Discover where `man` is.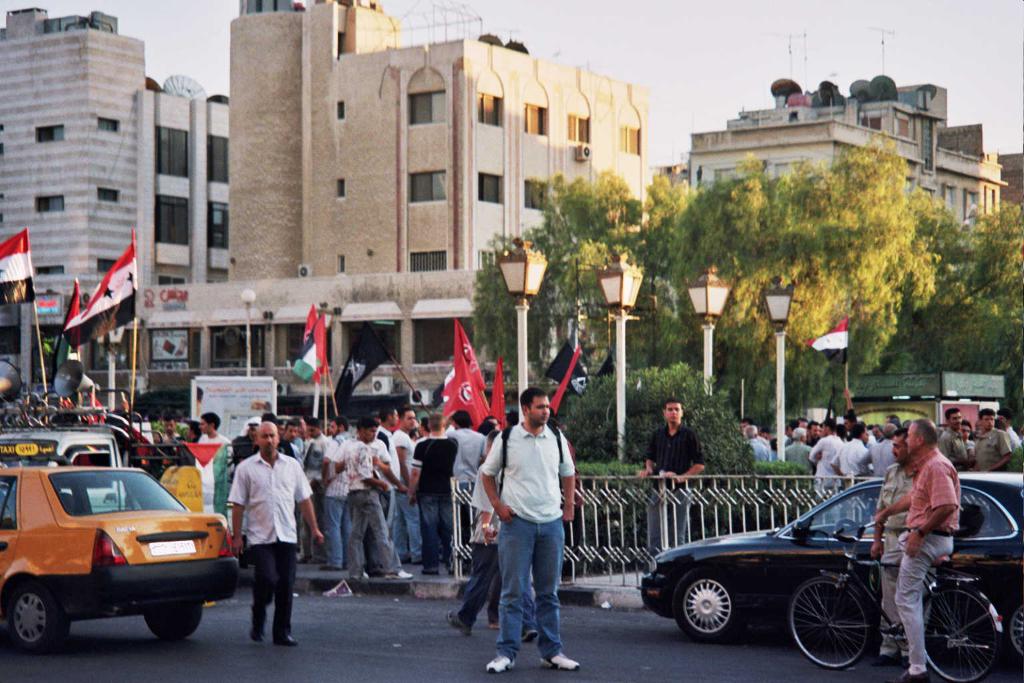
Discovered at {"left": 195, "top": 411, "right": 228, "bottom": 450}.
